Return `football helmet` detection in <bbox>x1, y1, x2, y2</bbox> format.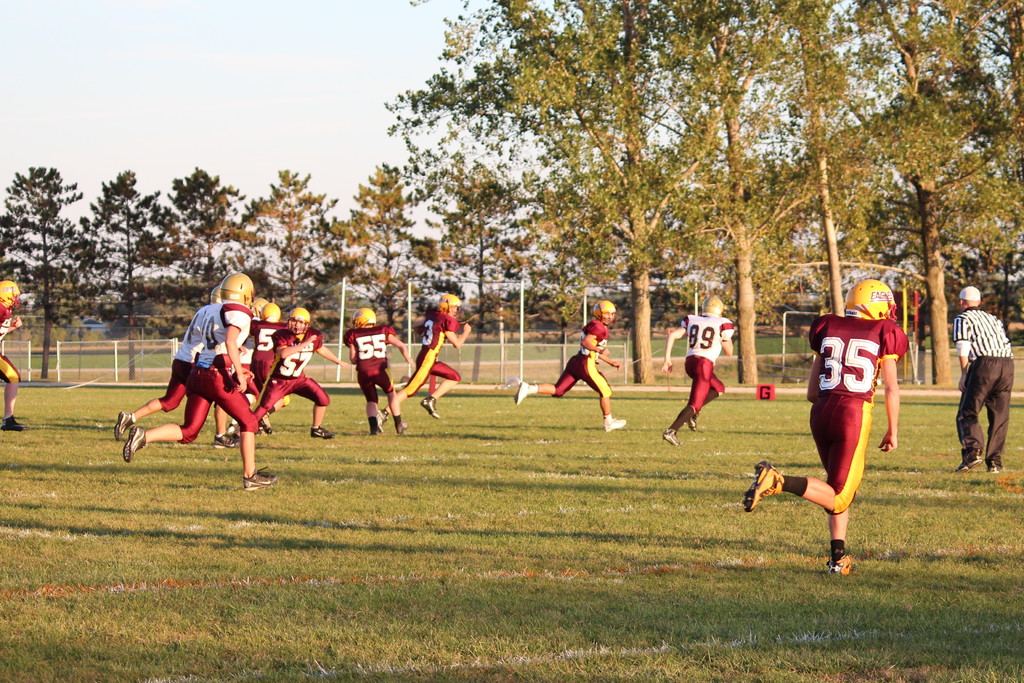
<bbox>844, 278, 892, 317</bbox>.
